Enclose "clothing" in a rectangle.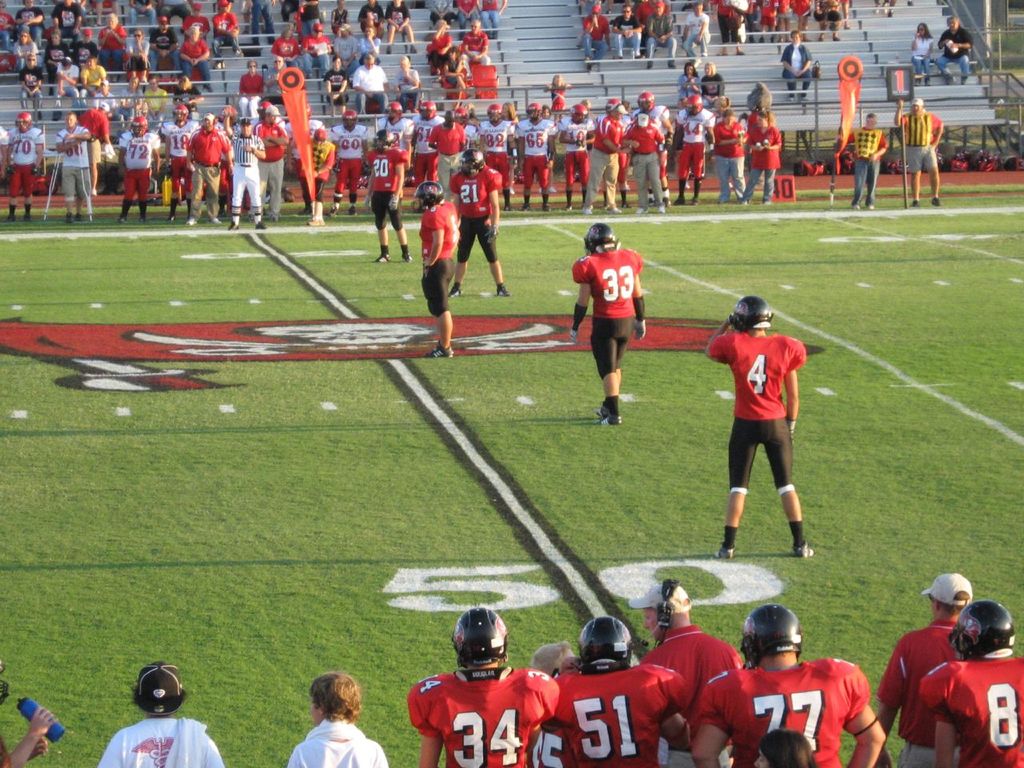
Rect(0, 729, 14, 767).
